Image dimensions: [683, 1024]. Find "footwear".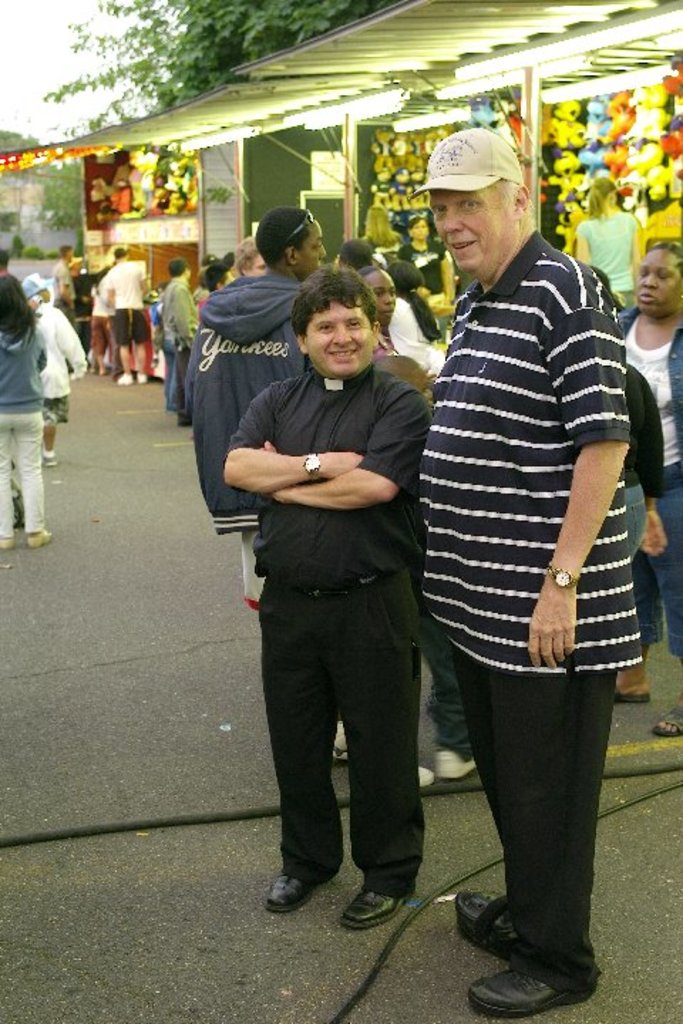
bbox=[41, 457, 58, 466].
